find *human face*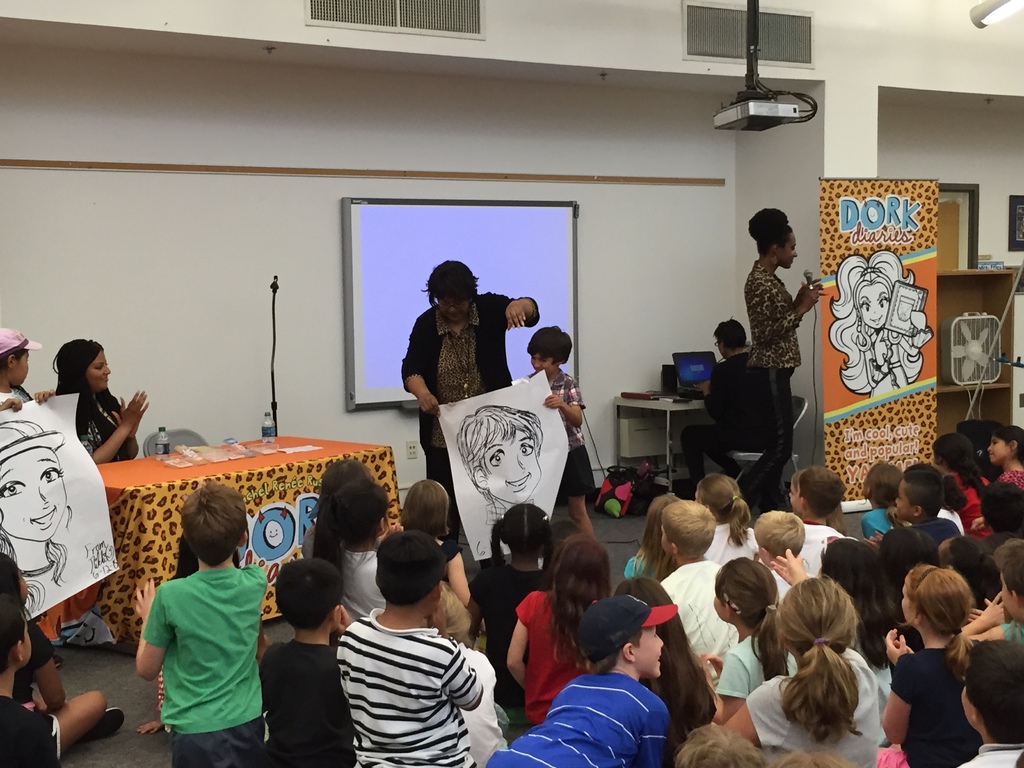
box=[988, 431, 1006, 465]
